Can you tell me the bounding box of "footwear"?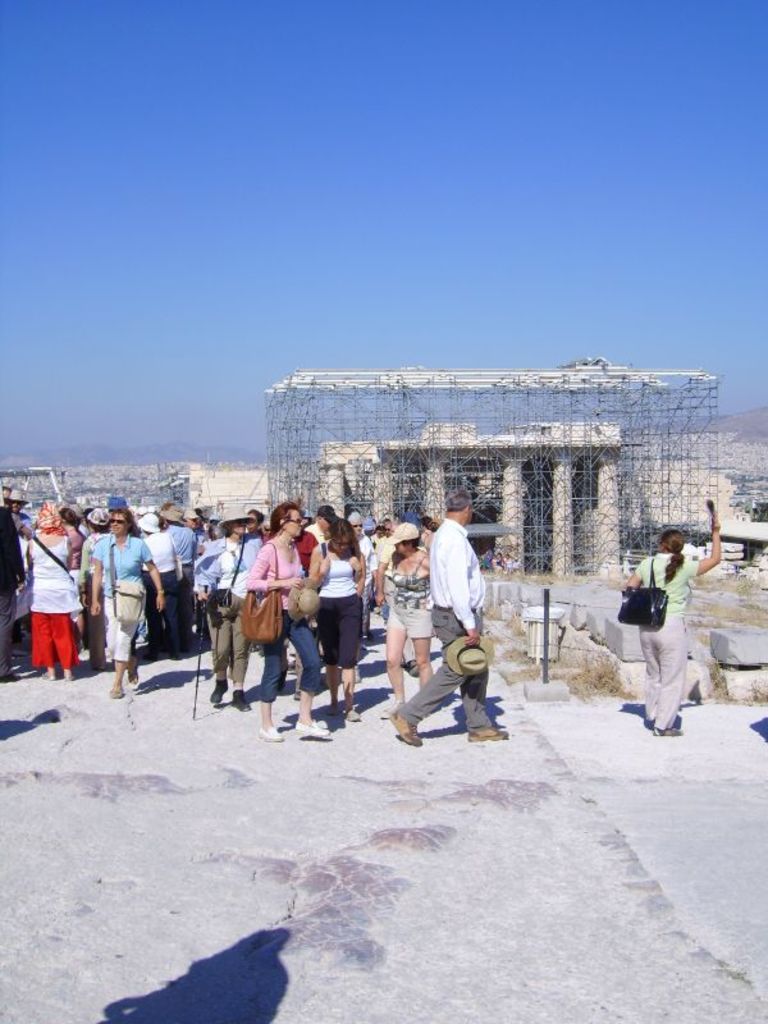
Rect(294, 718, 335, 737).
